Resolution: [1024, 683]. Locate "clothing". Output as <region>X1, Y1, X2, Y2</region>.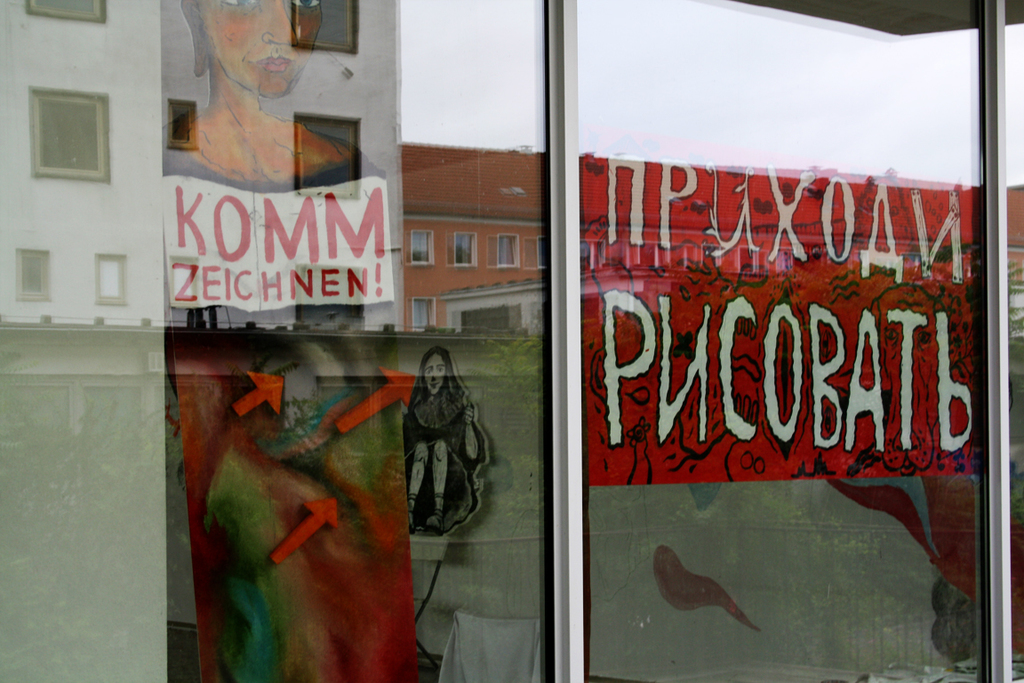
<region>159, 108, 424, 682</region>.
